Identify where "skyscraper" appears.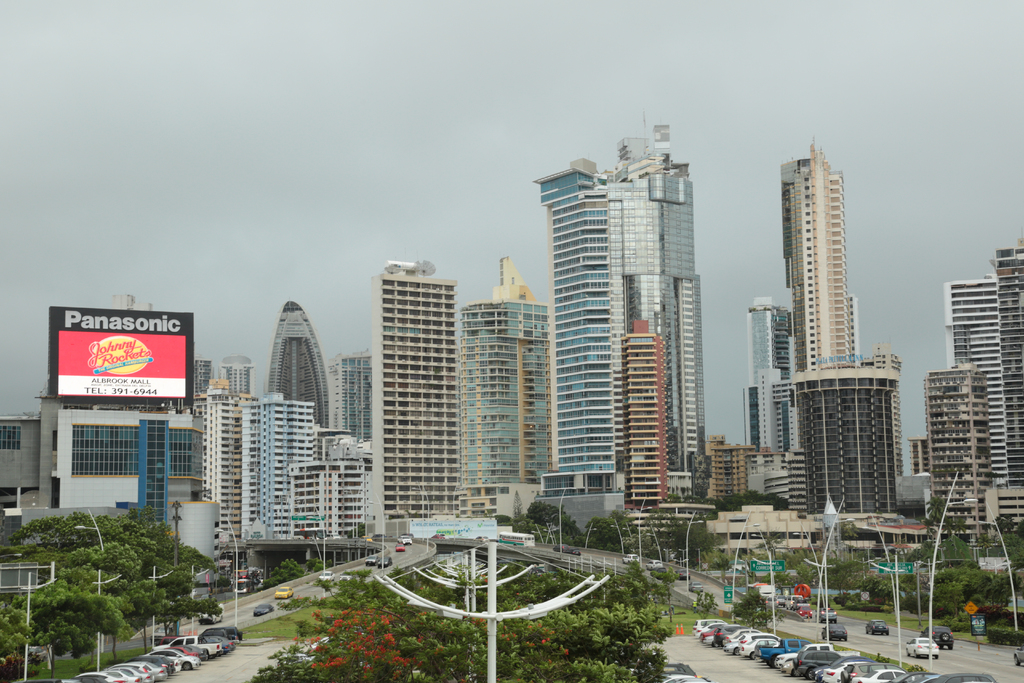
Appears at (444, 254, 552, 538).
